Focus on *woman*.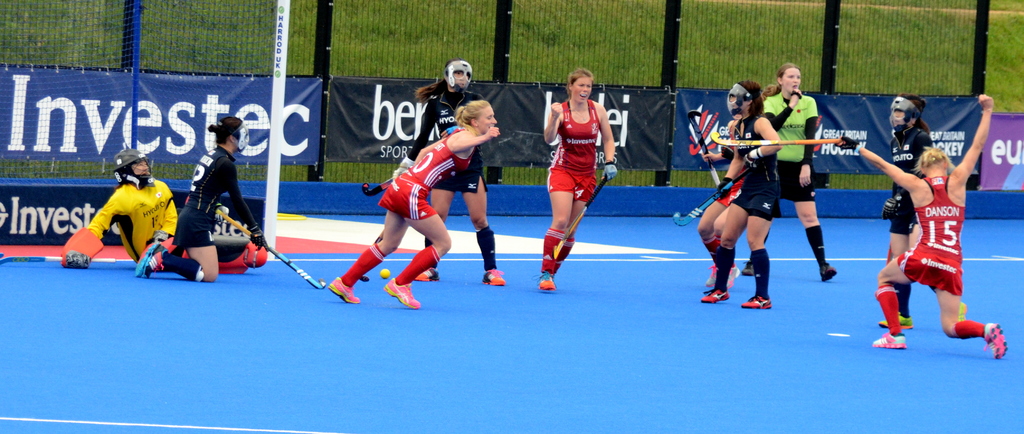
Focused at 395, 60, 504, 286.
